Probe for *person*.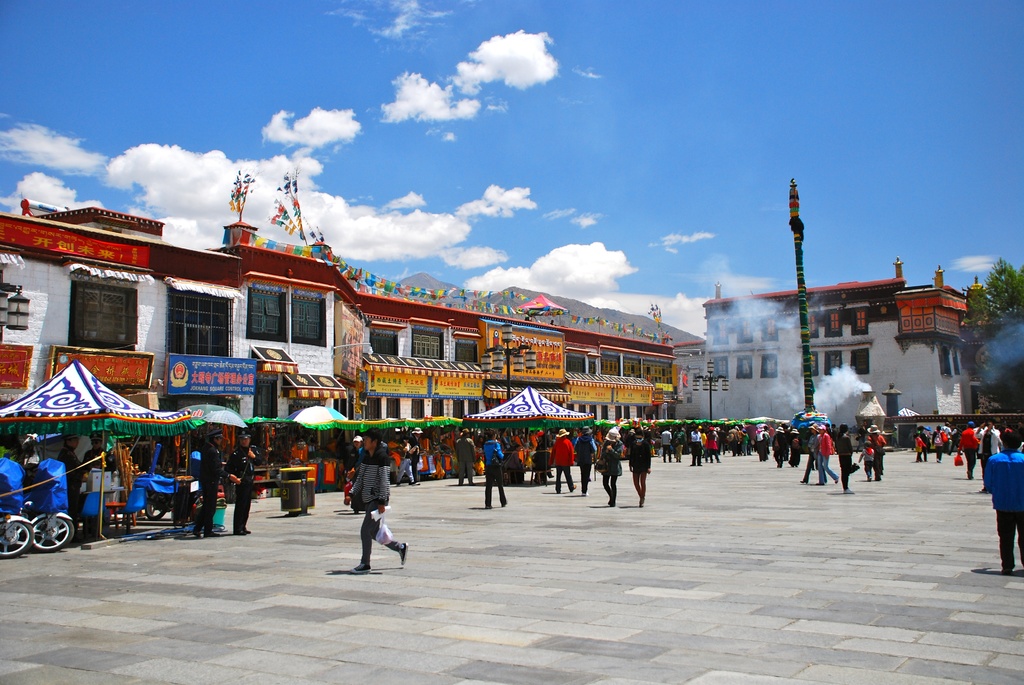
Probe result: [197, 428, 242, 538].
